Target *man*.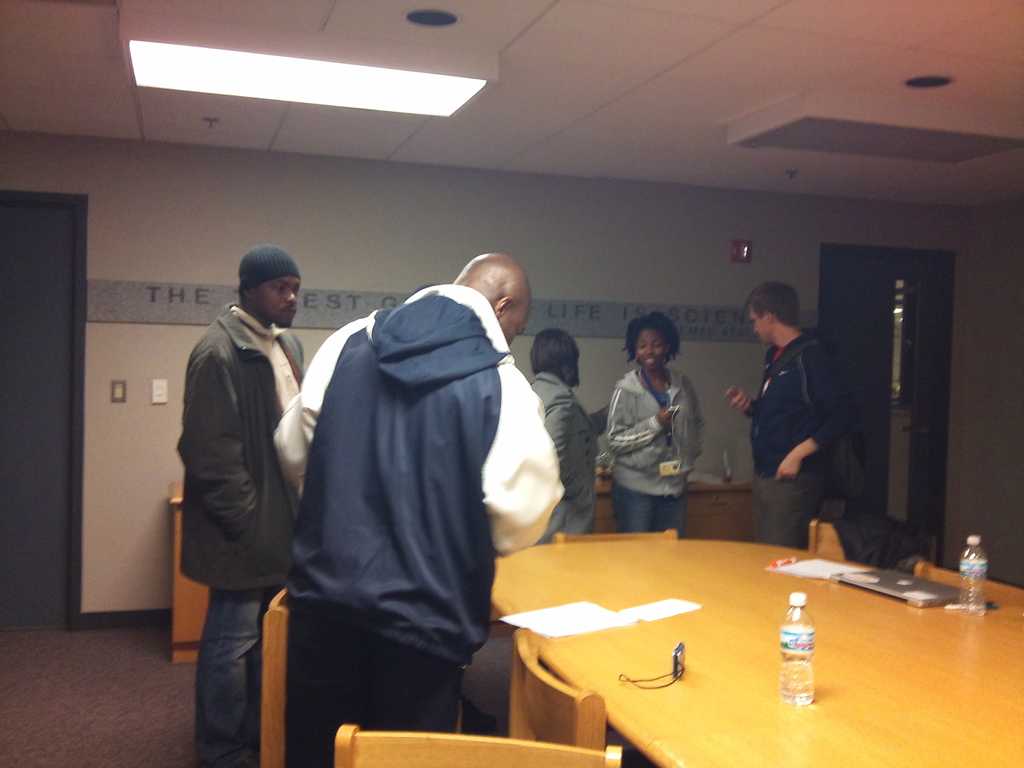
Target region: box(161, 240, 317, 767).
